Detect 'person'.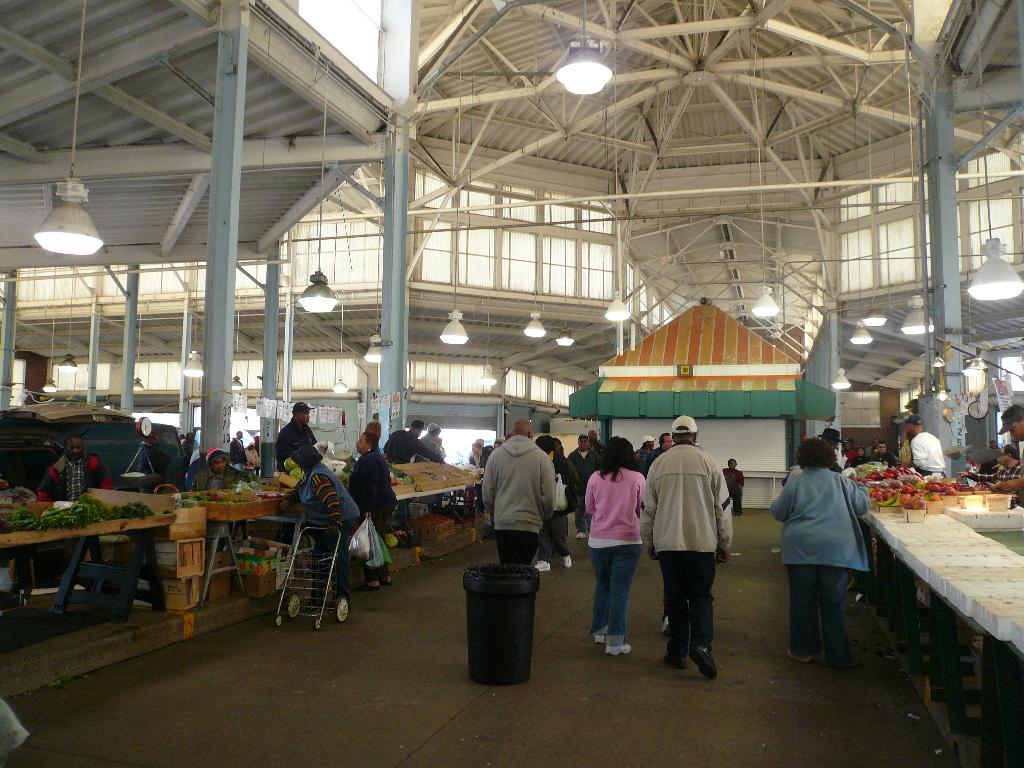
Detected at bbox=[271, 402, 328, 476].
